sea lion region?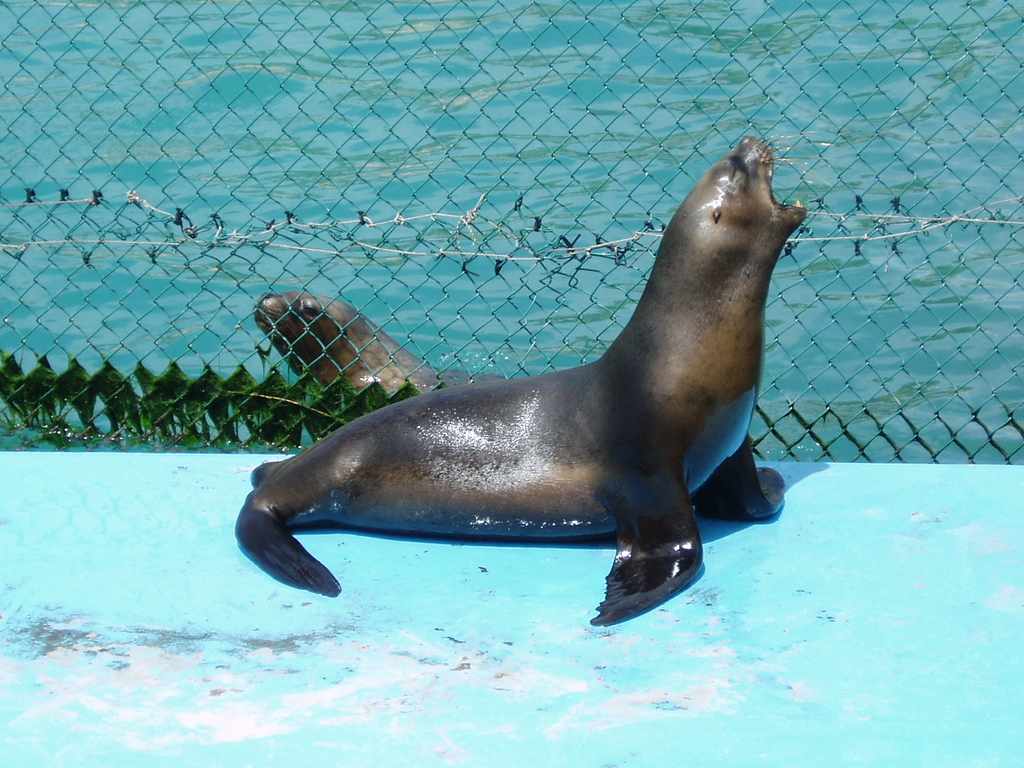
l=233, t=138, r=831, b=627
